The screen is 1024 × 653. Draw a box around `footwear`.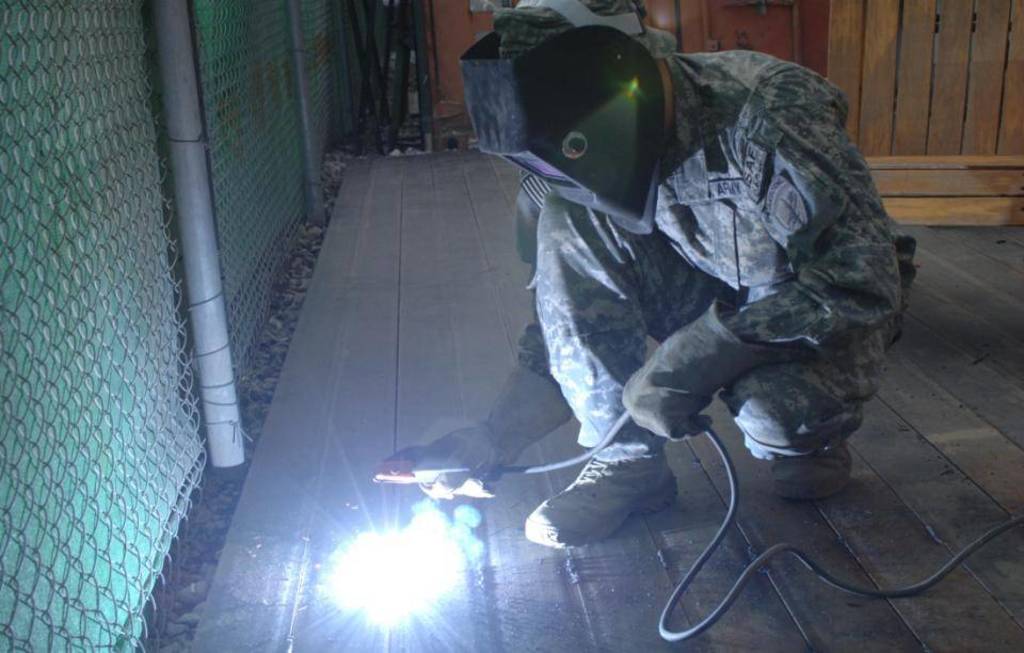
box=[772, 436, 852, 508].
